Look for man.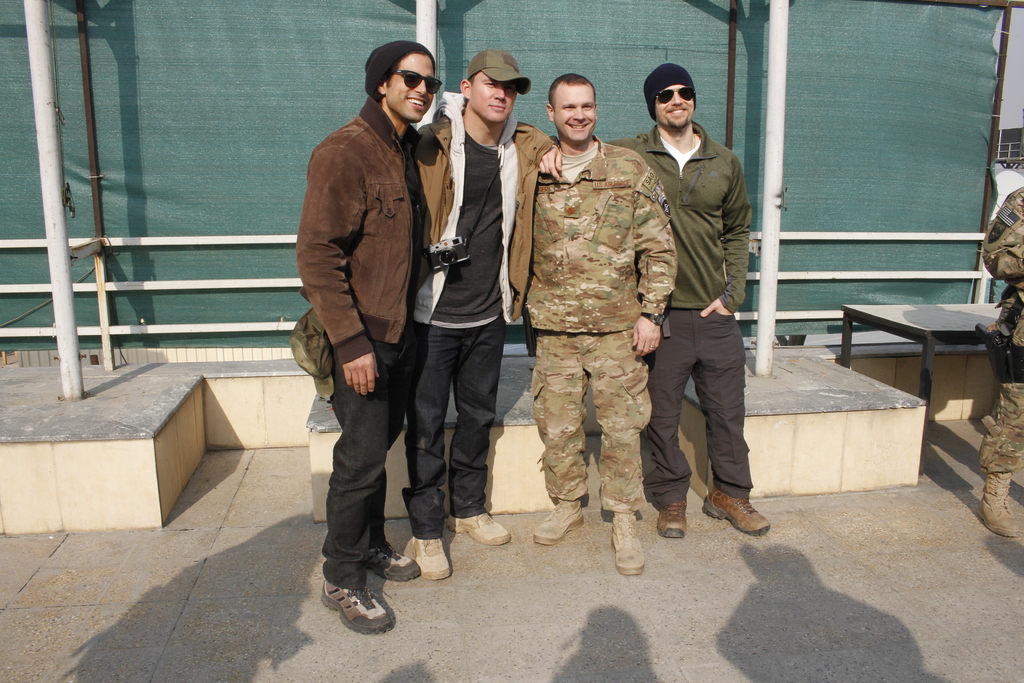
Found: <region>514, 74, 679, 578</region>.
